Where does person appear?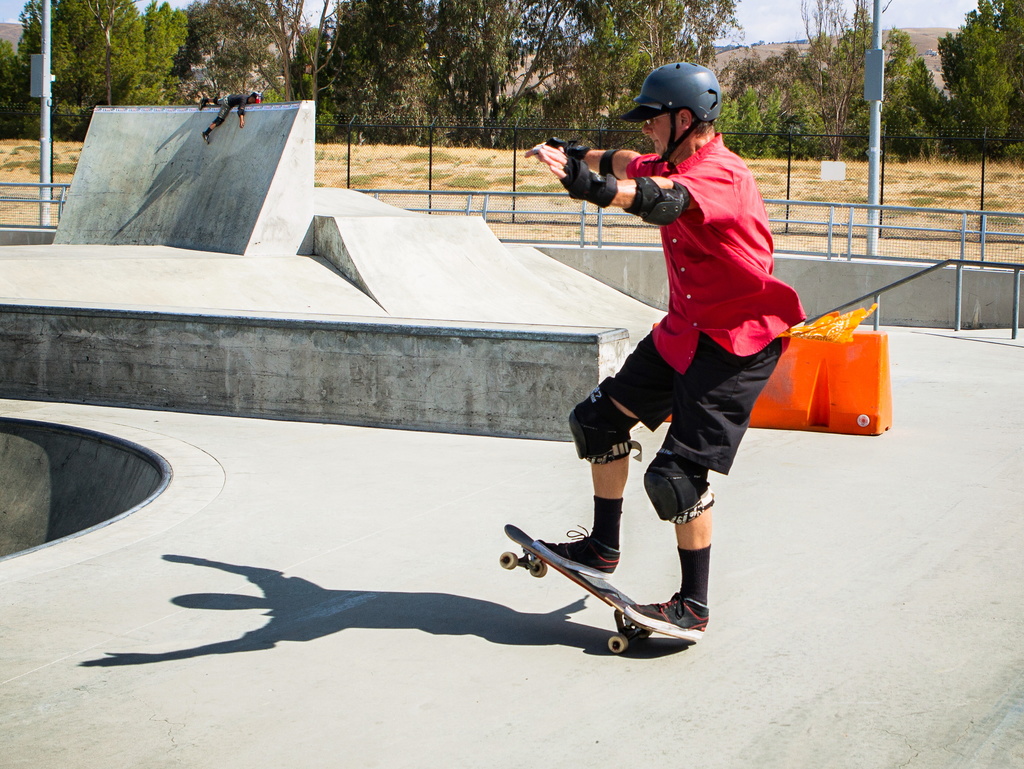
Appears at BBox(200, 89, 262, 151).
